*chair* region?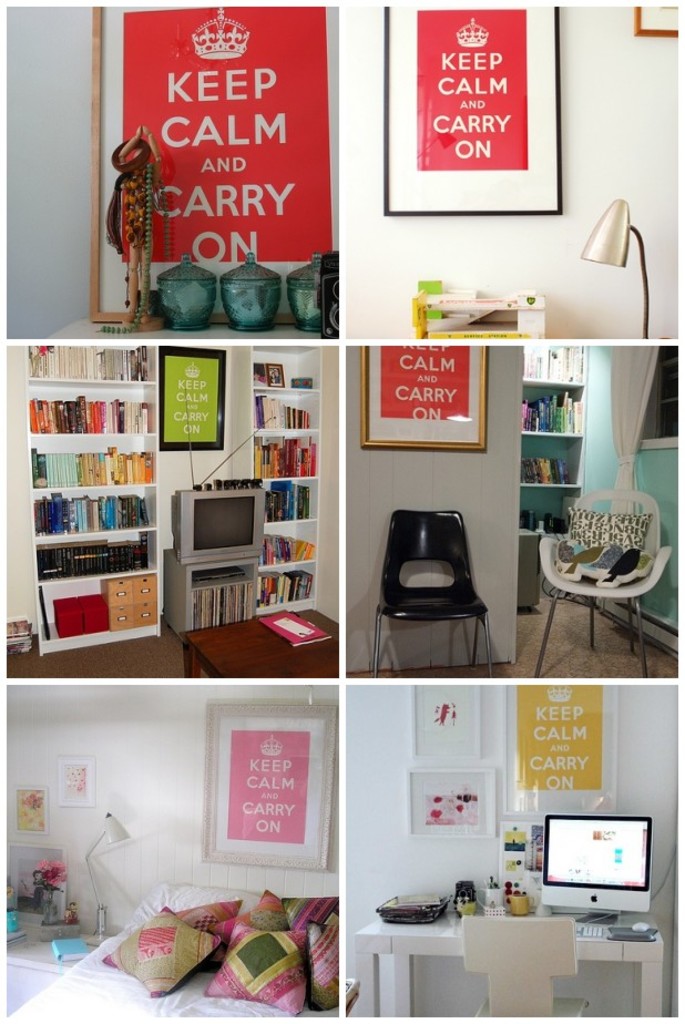
456/912/587/1018
